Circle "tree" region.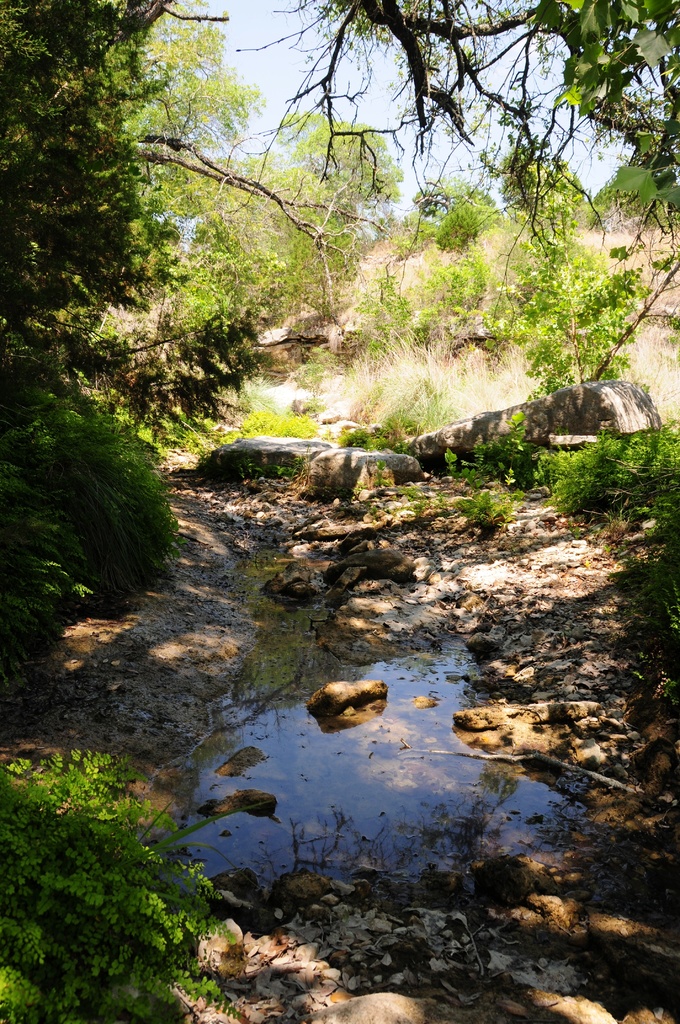
Region: select_region(211, 13, 679, 407).
